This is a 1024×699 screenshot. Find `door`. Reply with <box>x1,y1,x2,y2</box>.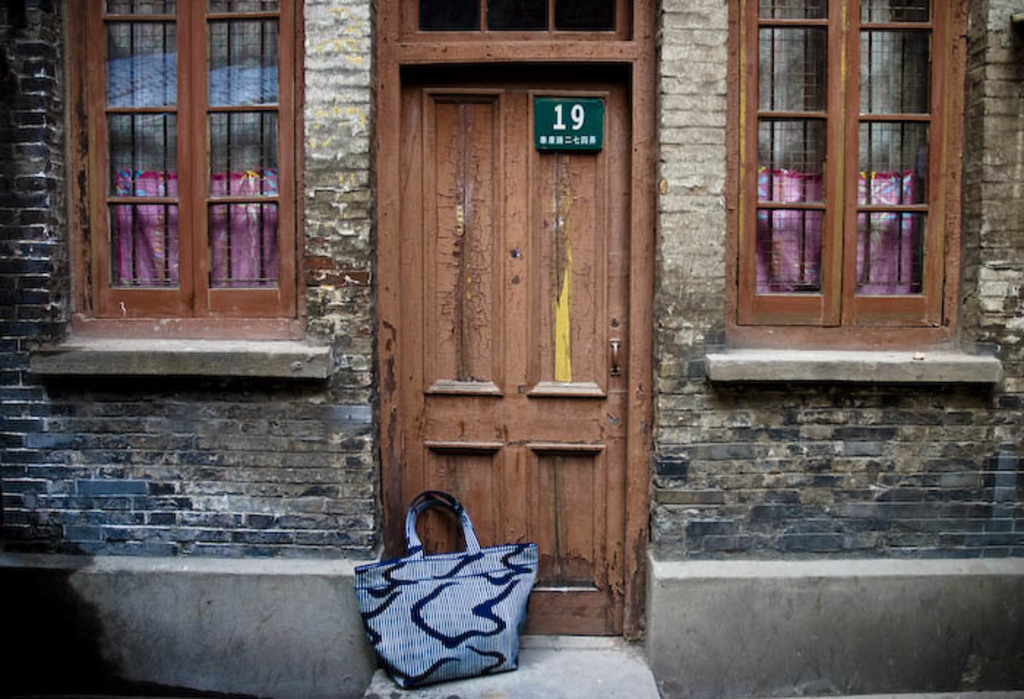
<box>366,113,626,632</box>.
